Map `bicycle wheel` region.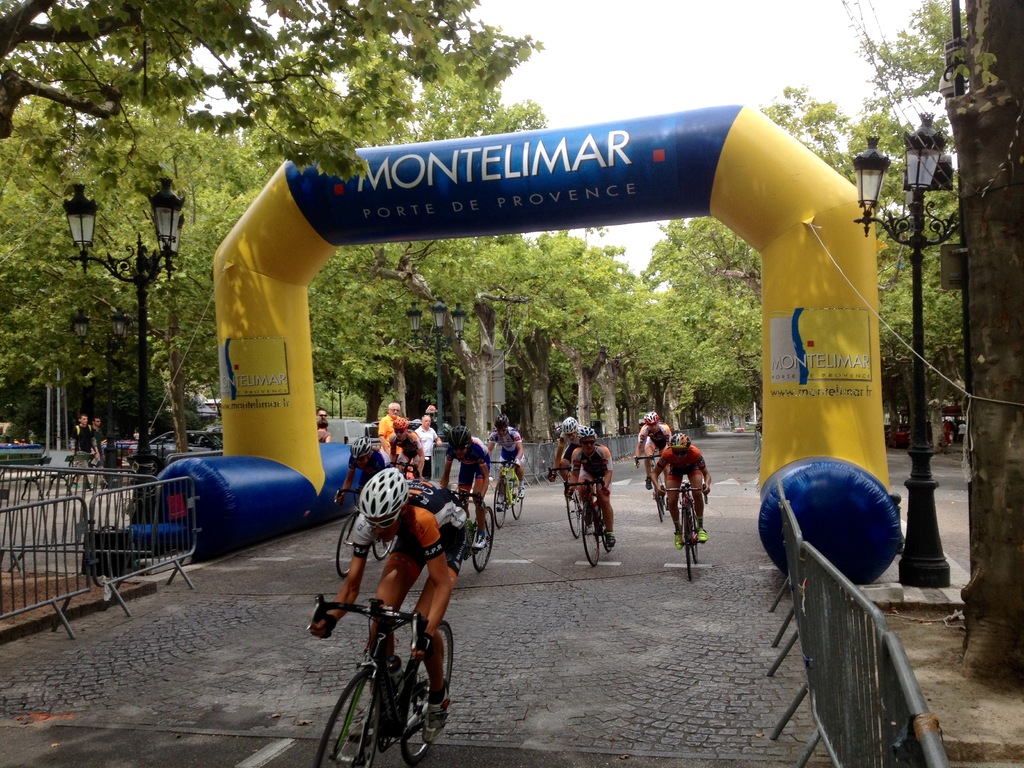
Mapped to pyautogui.locateOnScreen(692, 508, 700, 570).
